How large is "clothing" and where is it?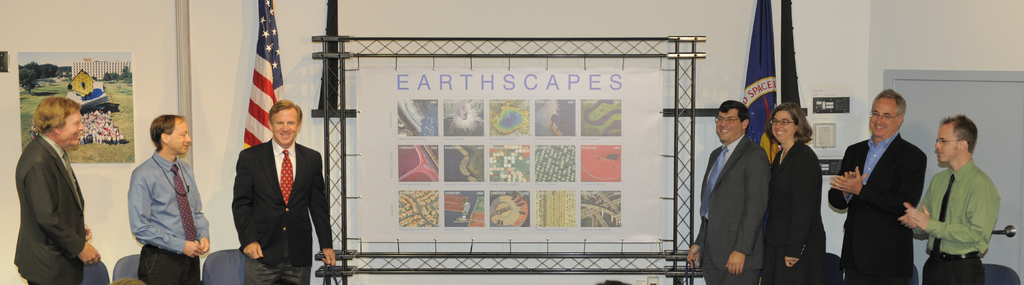
Bounding box: <region>232, 137, 332, 266</region>.
